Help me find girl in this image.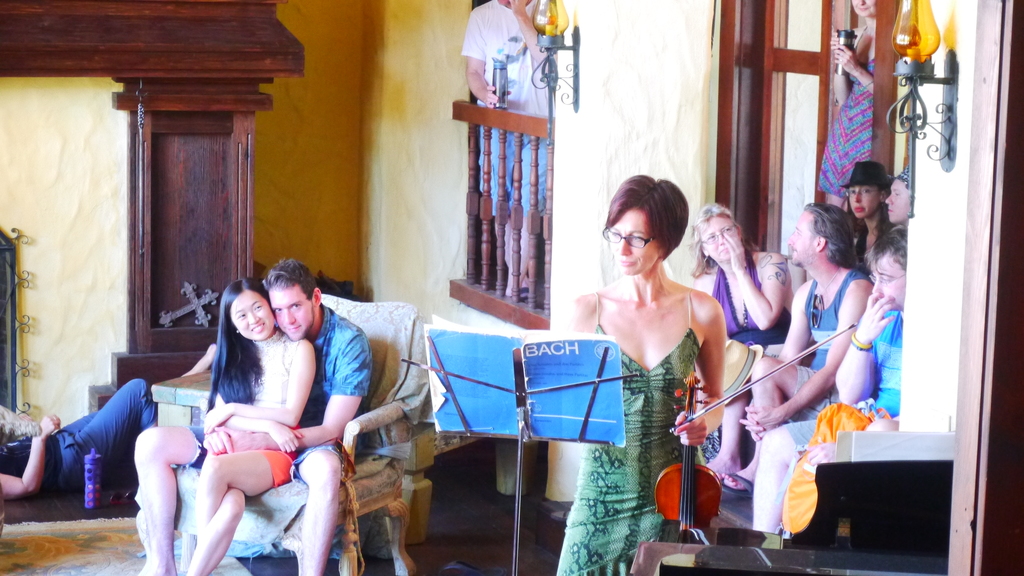
Found it: locate(847, 153, 889, 266).
